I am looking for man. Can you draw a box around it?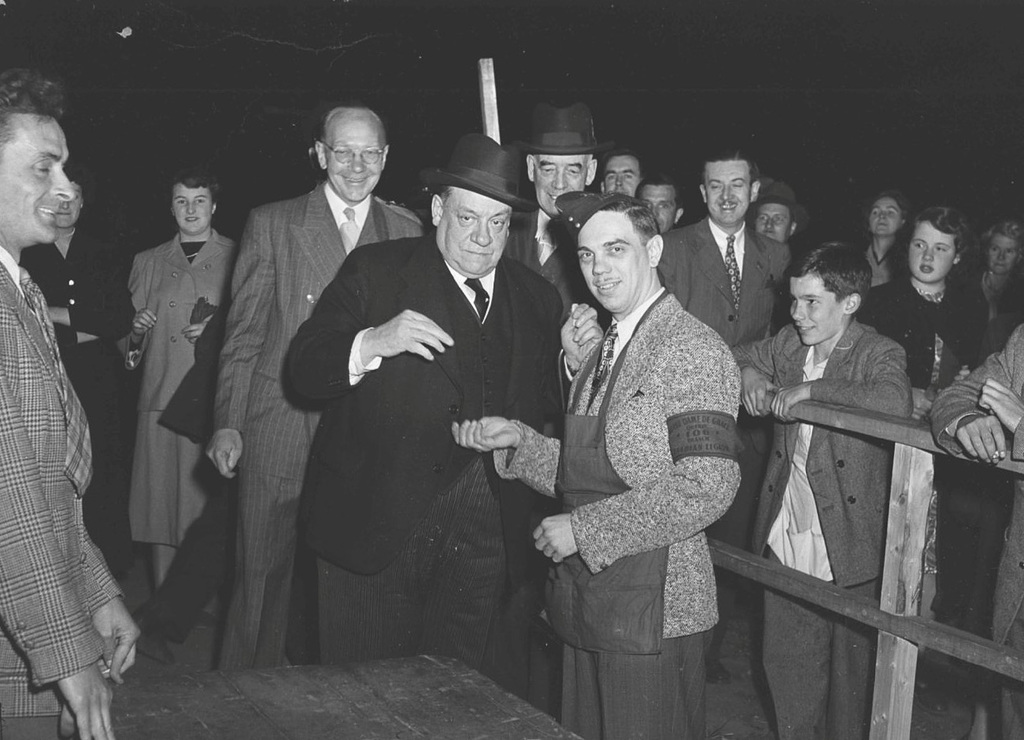
Sure, the bounding box is left=19, top=161, right=148, bottom=585.
